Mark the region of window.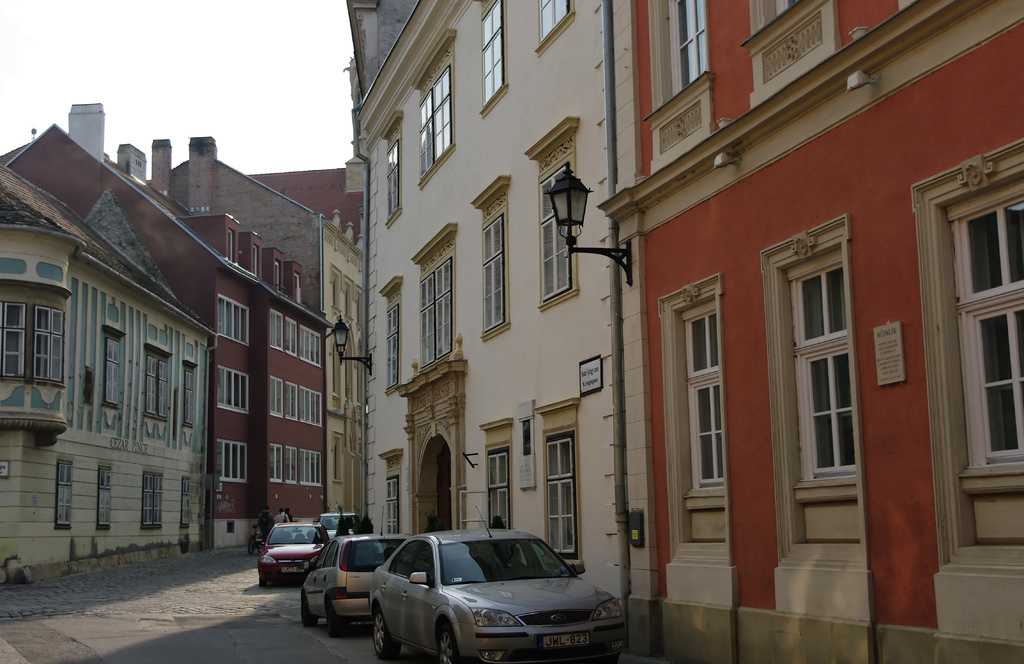
Region: bbox(735, 0, 849, 49).
